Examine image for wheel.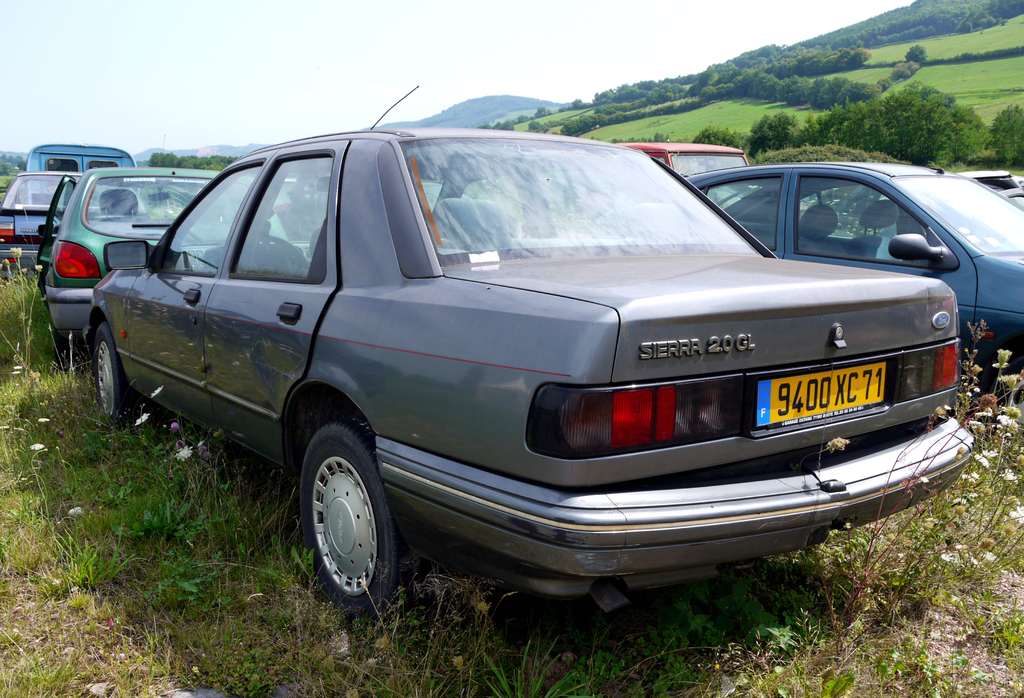
Examination result: 86 325 130 421.
